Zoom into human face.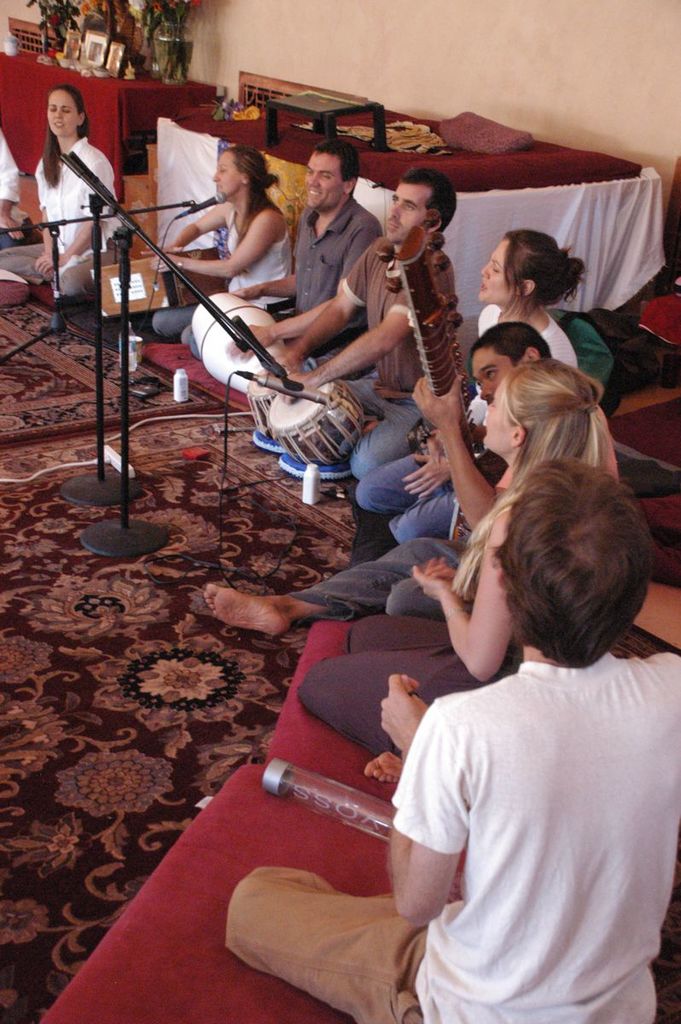
Zoom target: bbox=(301, 156, 342, 207).
